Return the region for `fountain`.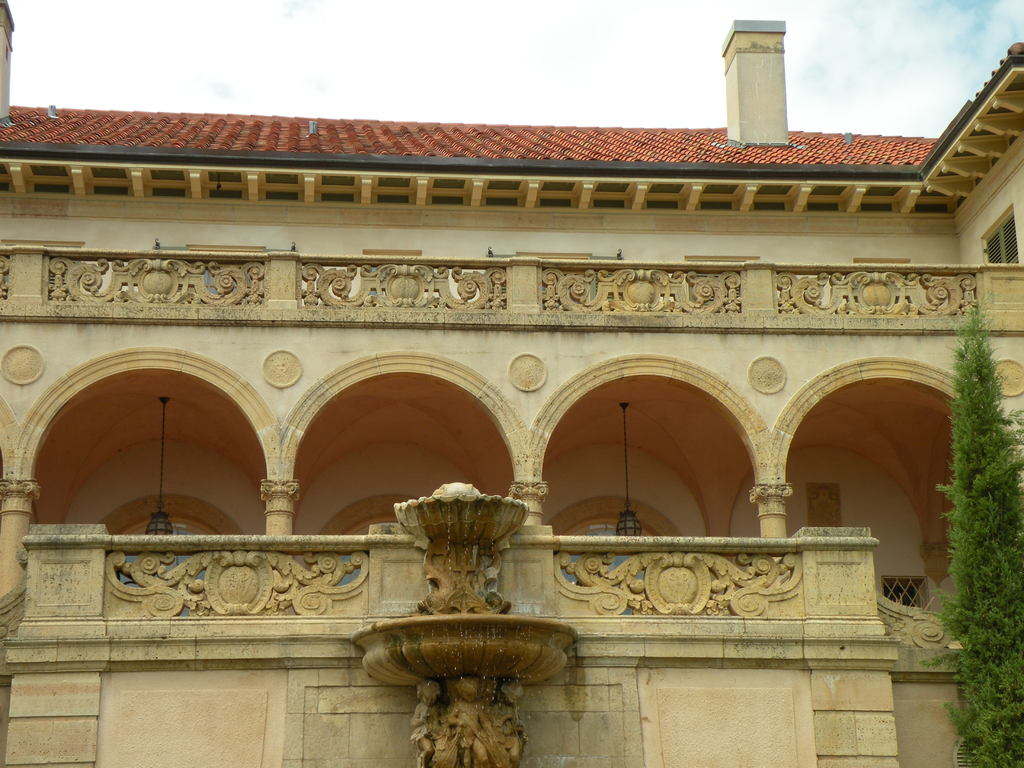
{"left": 337, "top": 460, "right": 589, "bottom": 740}.
